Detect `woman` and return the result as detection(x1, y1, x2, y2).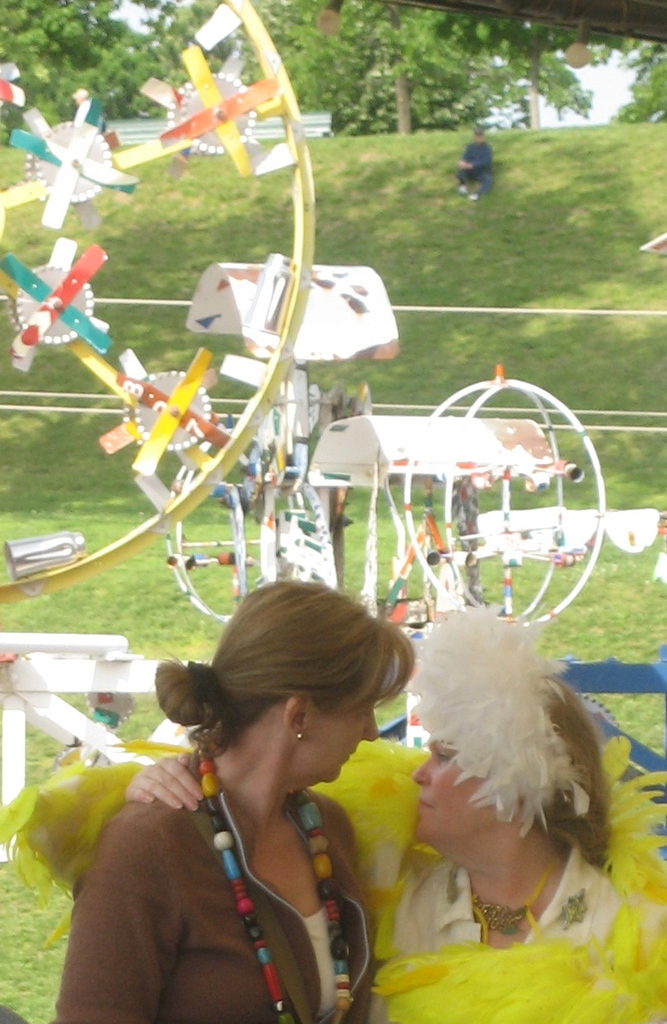
detection(123, 670, 666, 1023).
